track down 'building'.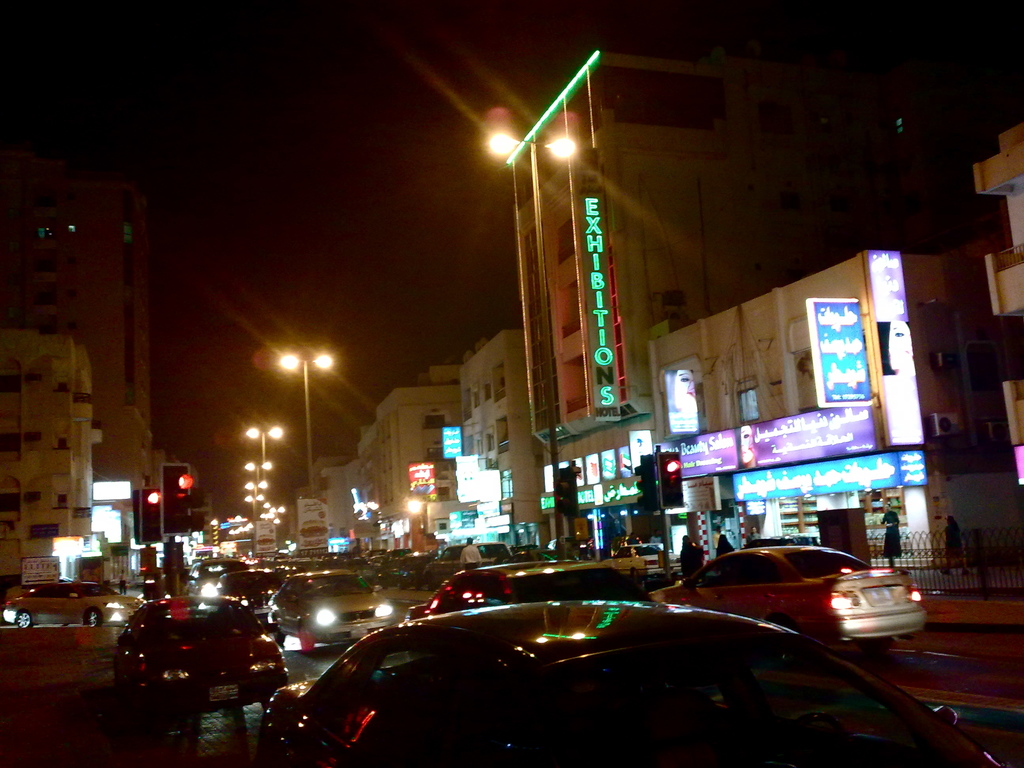
Tracked to region(148, 441, 184, 523).
